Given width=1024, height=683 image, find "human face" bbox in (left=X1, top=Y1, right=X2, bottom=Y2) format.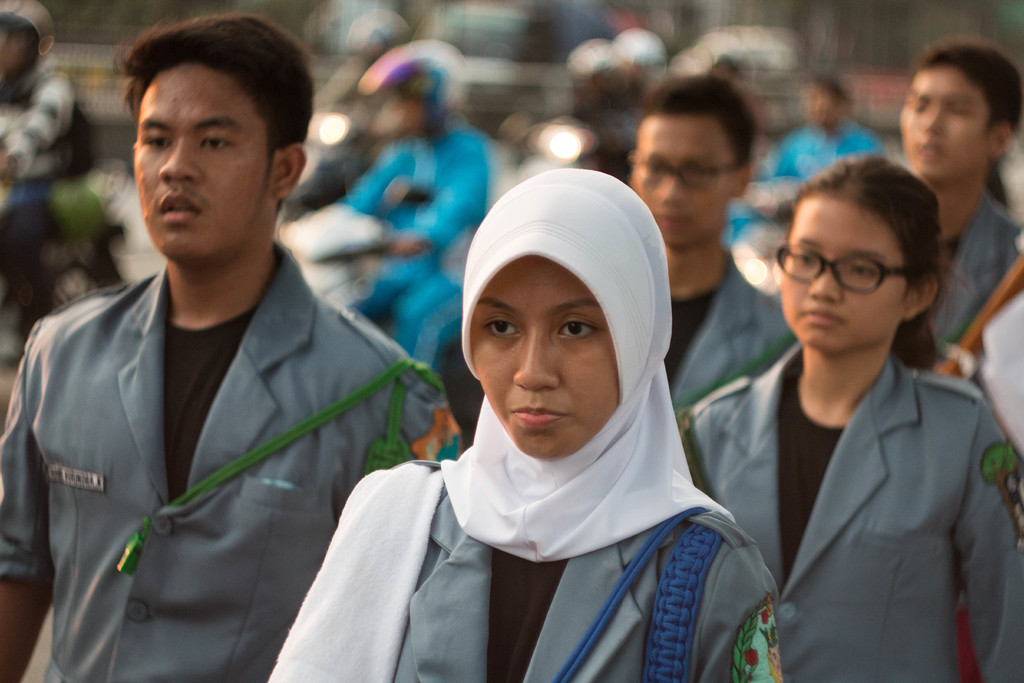
(left=627, top=108, right=736, bottom=252).
